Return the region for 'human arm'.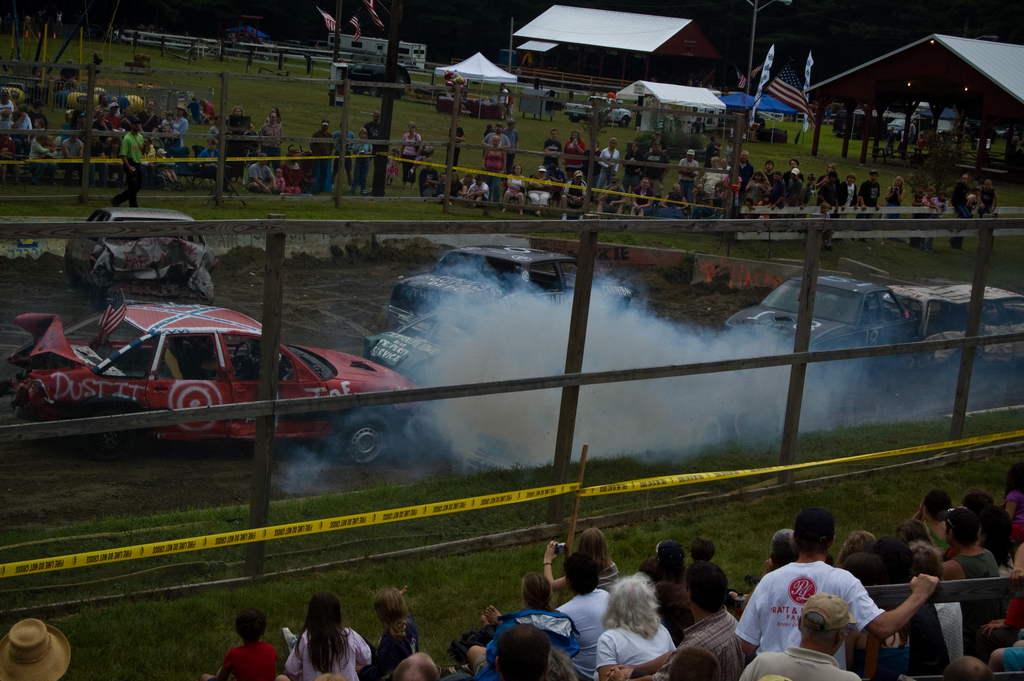
[left=278, top=125, right=284, bottom=143].
